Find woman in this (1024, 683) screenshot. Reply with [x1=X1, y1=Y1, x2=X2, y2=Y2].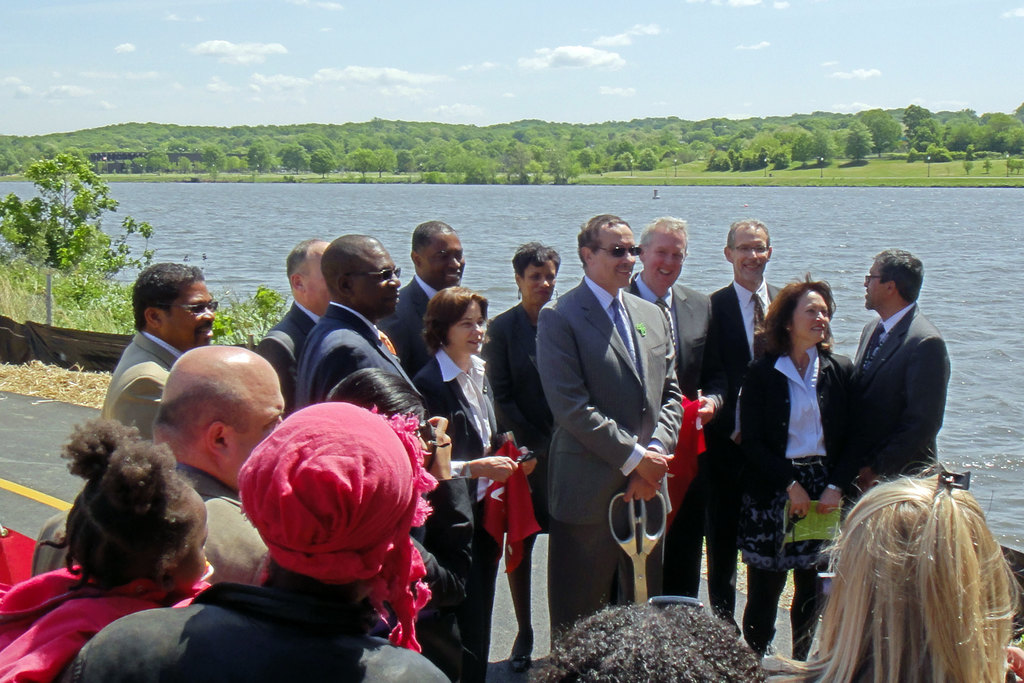
[x1=479, y1=240, x2=561, y2=674].
